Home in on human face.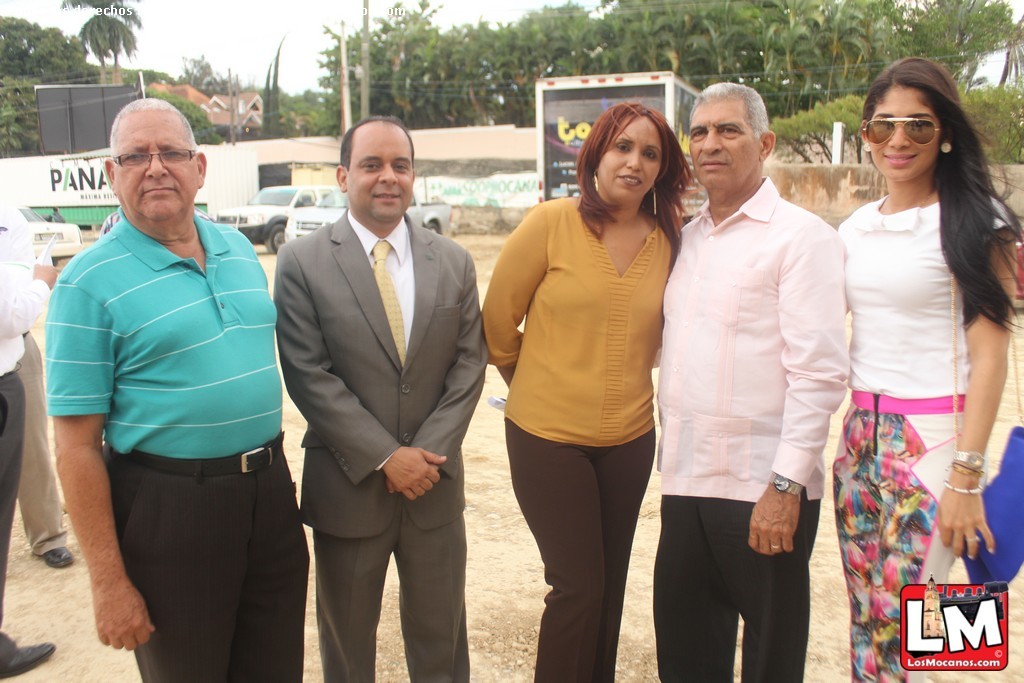
Homed in at [left=868, top=90, right=938, bottom=178].
